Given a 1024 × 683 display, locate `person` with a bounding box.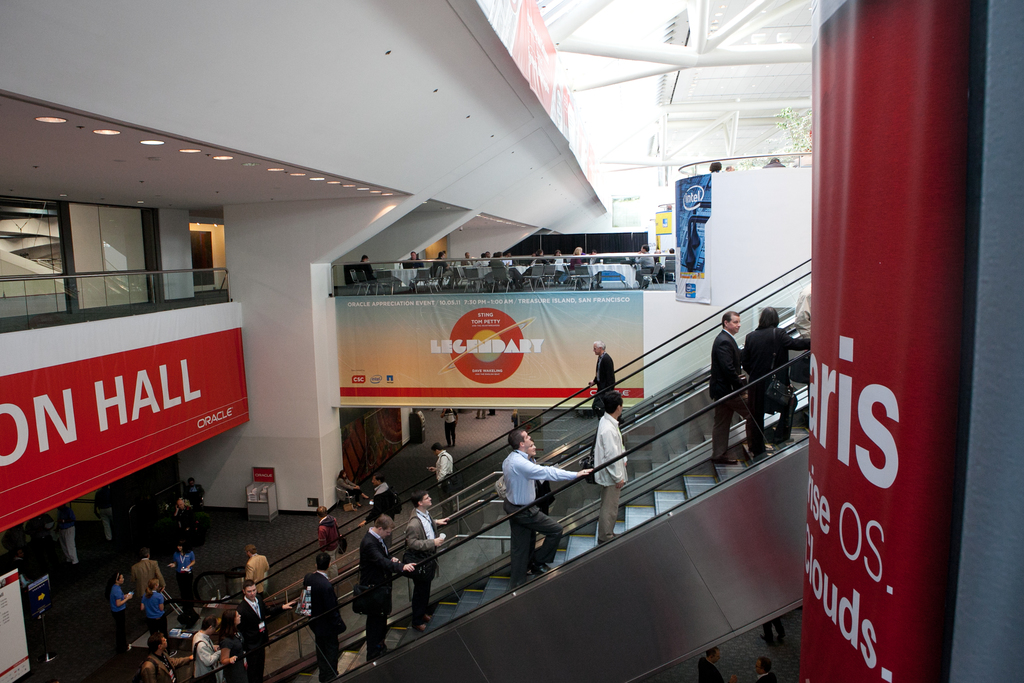
Located: bbox=(243, 539, 275, 597).
